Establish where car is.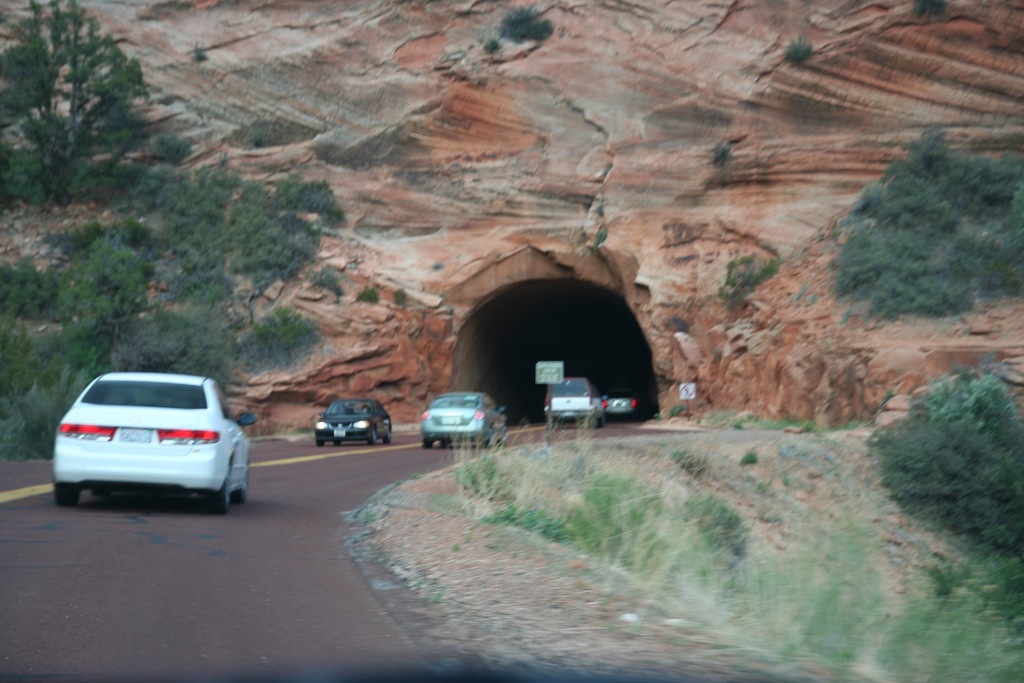
Established at [605,388,635,421].
